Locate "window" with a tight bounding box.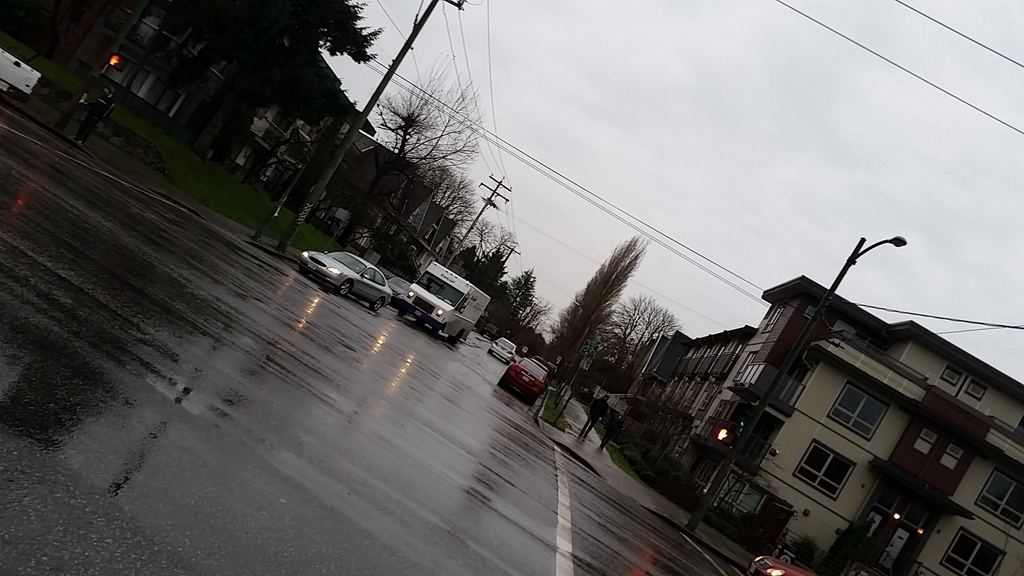
<box>936,444,964,456</box>.
